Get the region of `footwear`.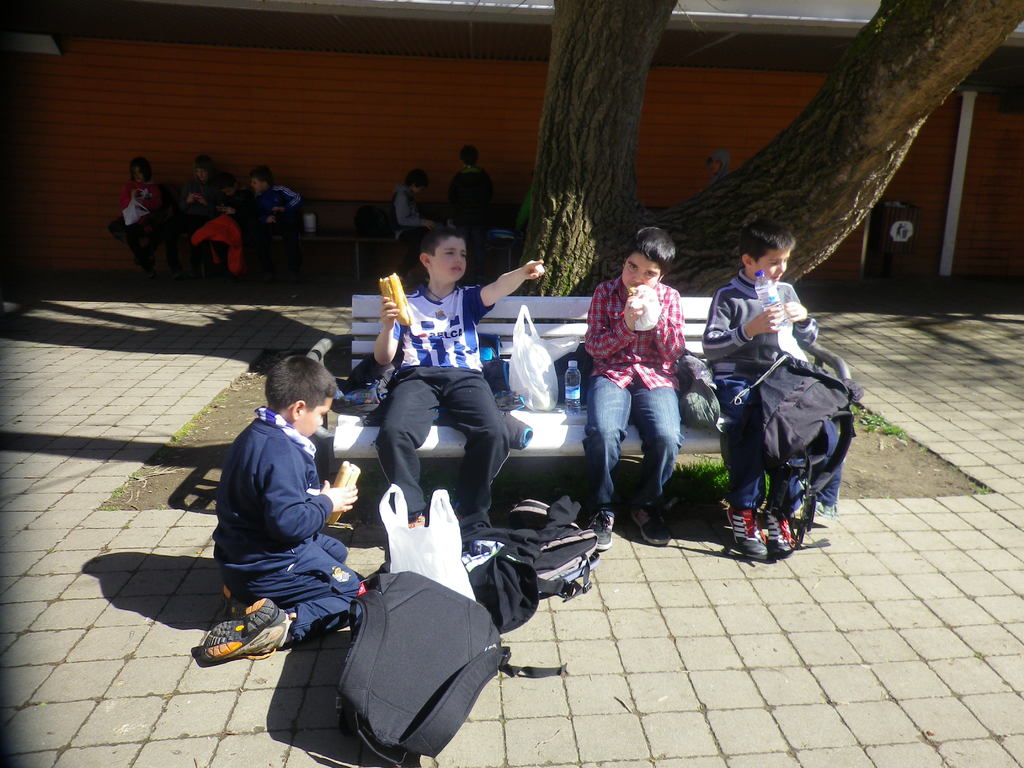
bbox=[766, 511, 792, 557].
